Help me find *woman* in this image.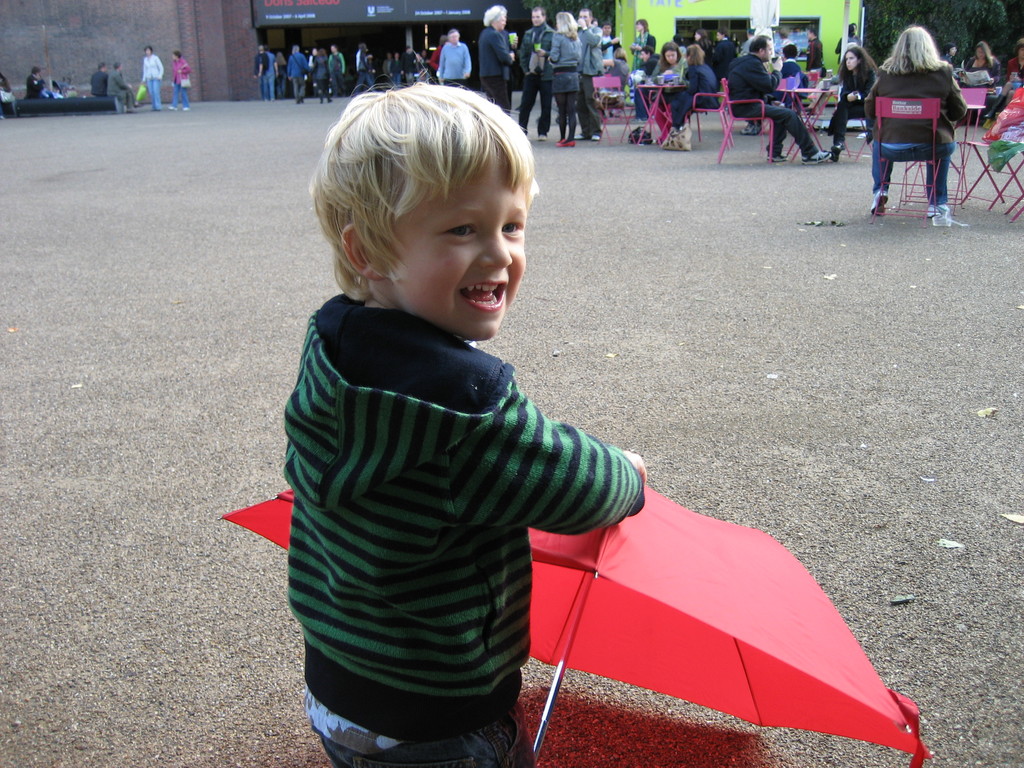
Found it: box=[828, 45, 873, 164].
